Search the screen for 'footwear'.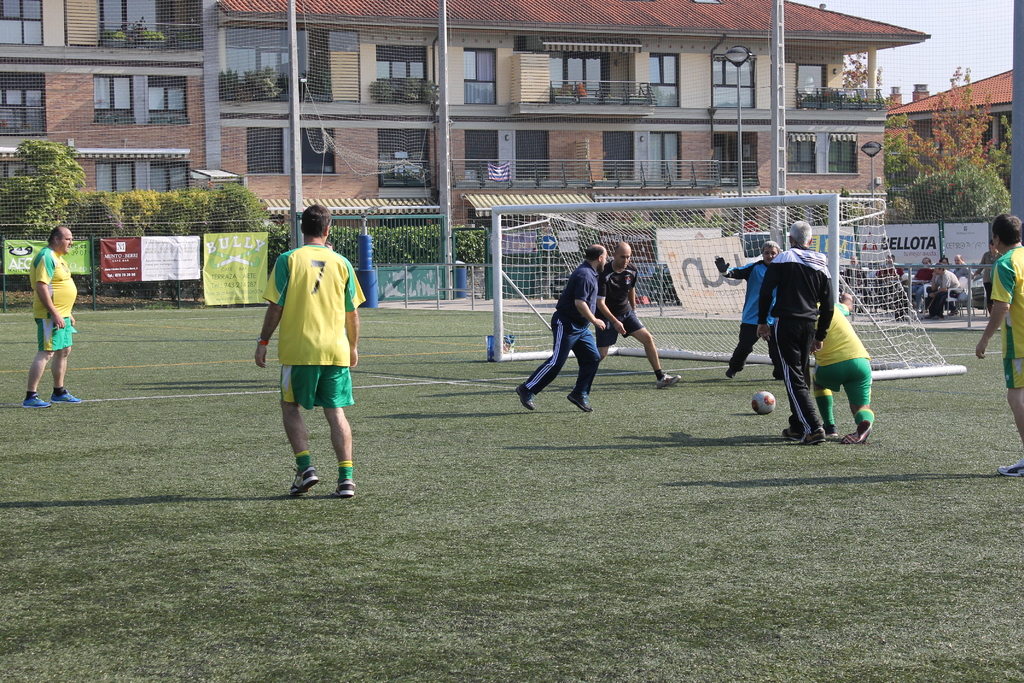
Found at box=[336, 481, 356, 499].
